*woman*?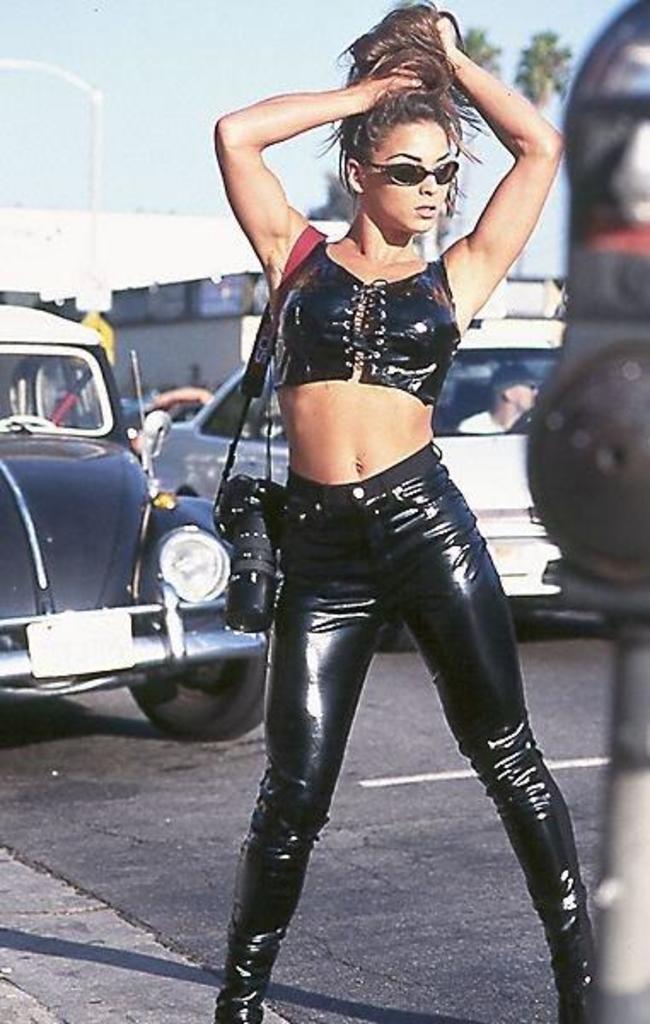
<region>179, 19, 553, 1023</region>
